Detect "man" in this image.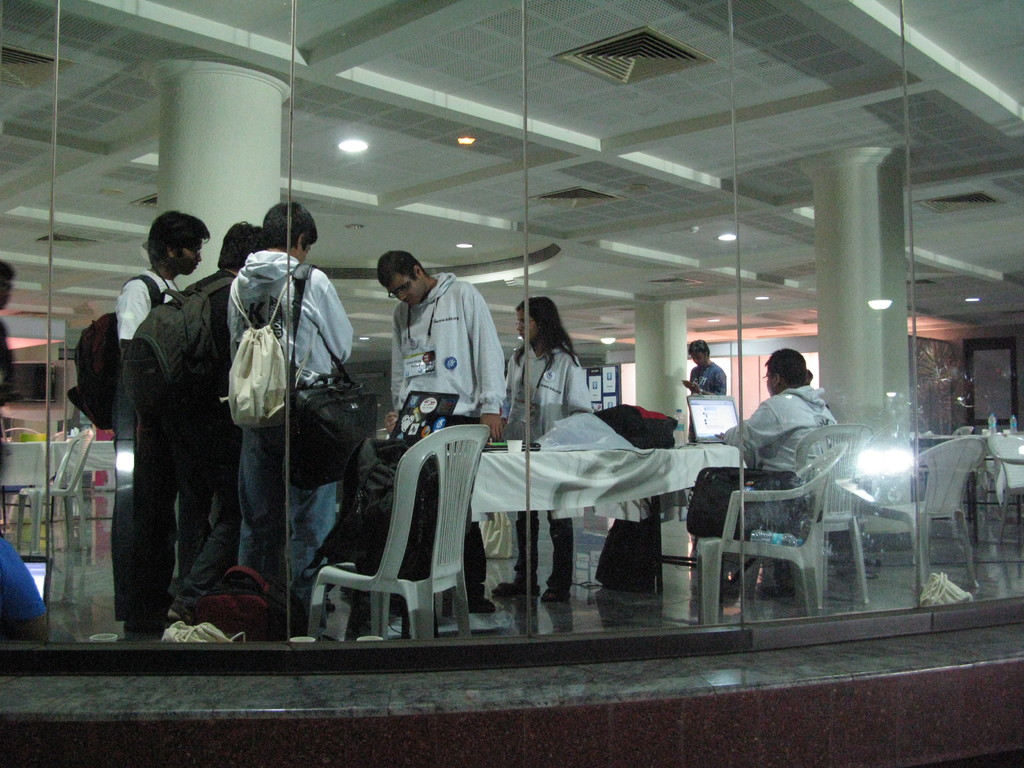
Detection: bbox(129, 214, 275, 623).
